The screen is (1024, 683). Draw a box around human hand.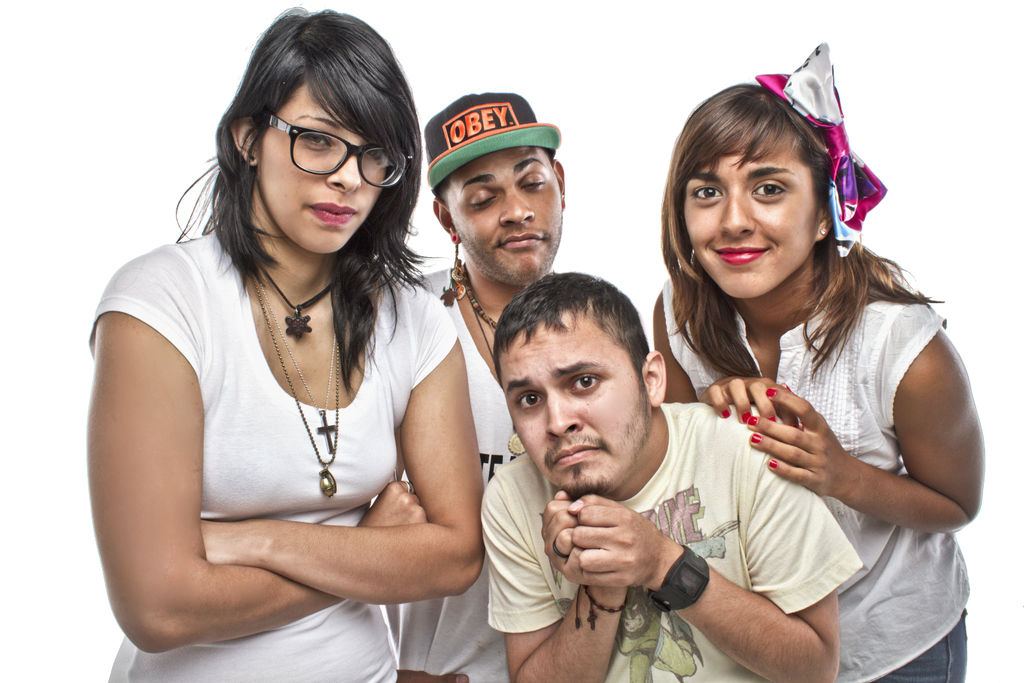
Rect(199, 518, 245, 567).
